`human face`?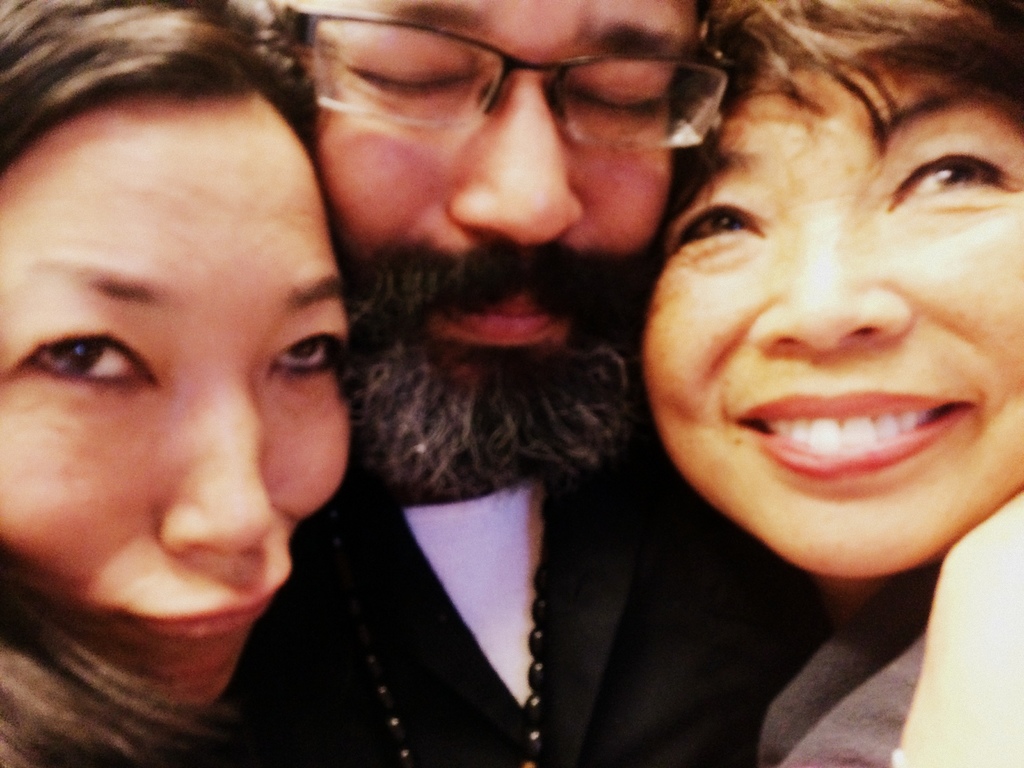
select_region(642, 59, 1023, 581)
